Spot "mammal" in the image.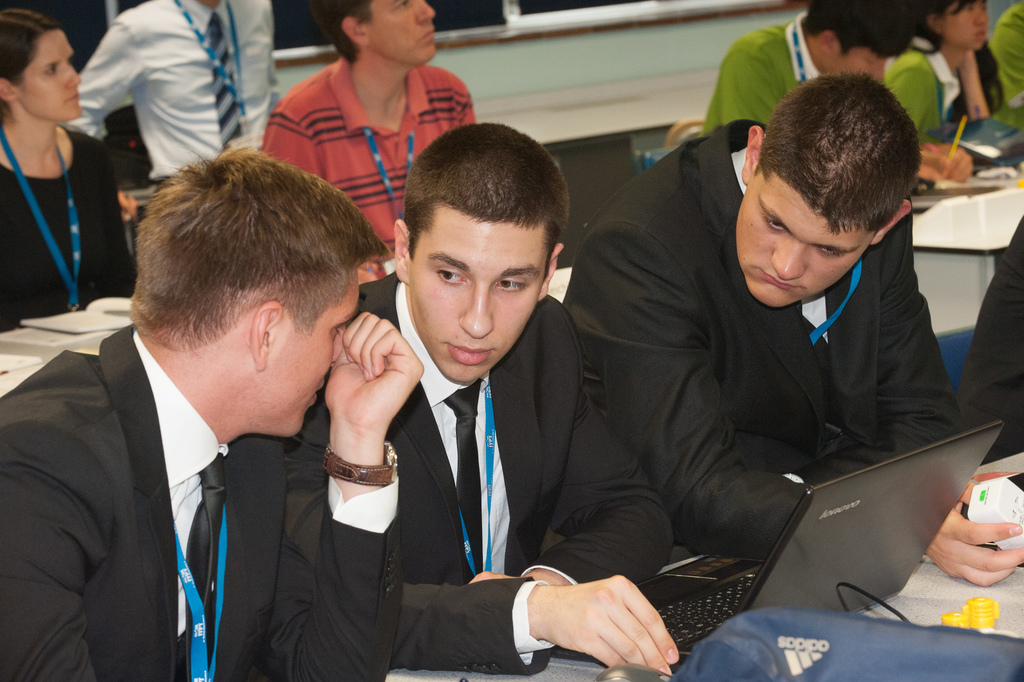
"mammal" found at select_region(24, 161, 456, 681).
